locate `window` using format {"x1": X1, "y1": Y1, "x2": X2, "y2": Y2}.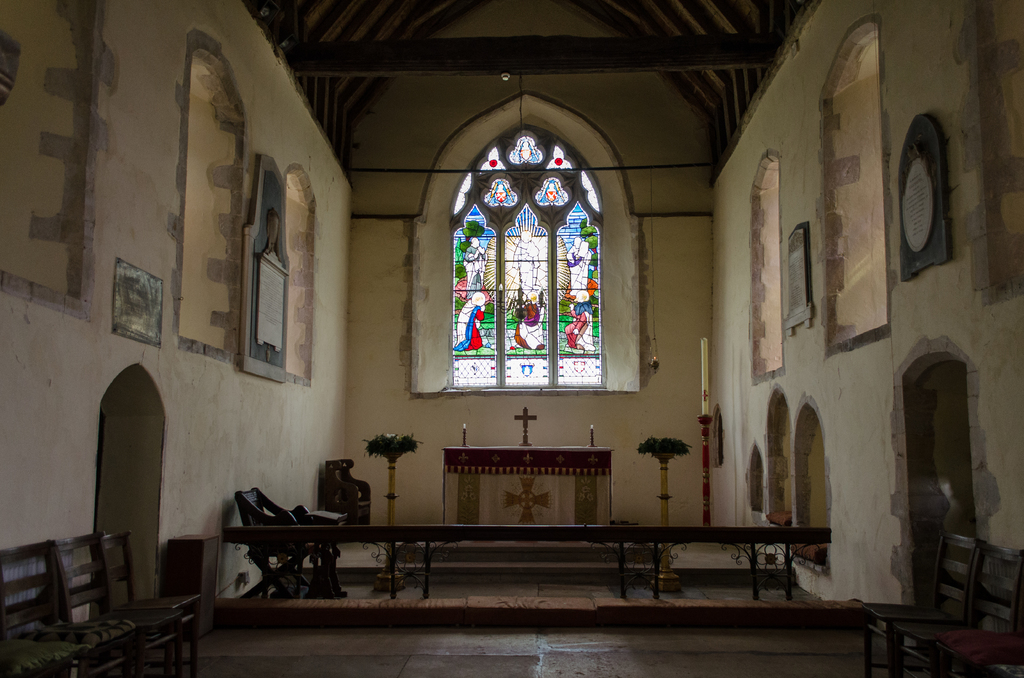
{"x1": 420, "y1": 103, "x2": 619, "y2": 428}.
